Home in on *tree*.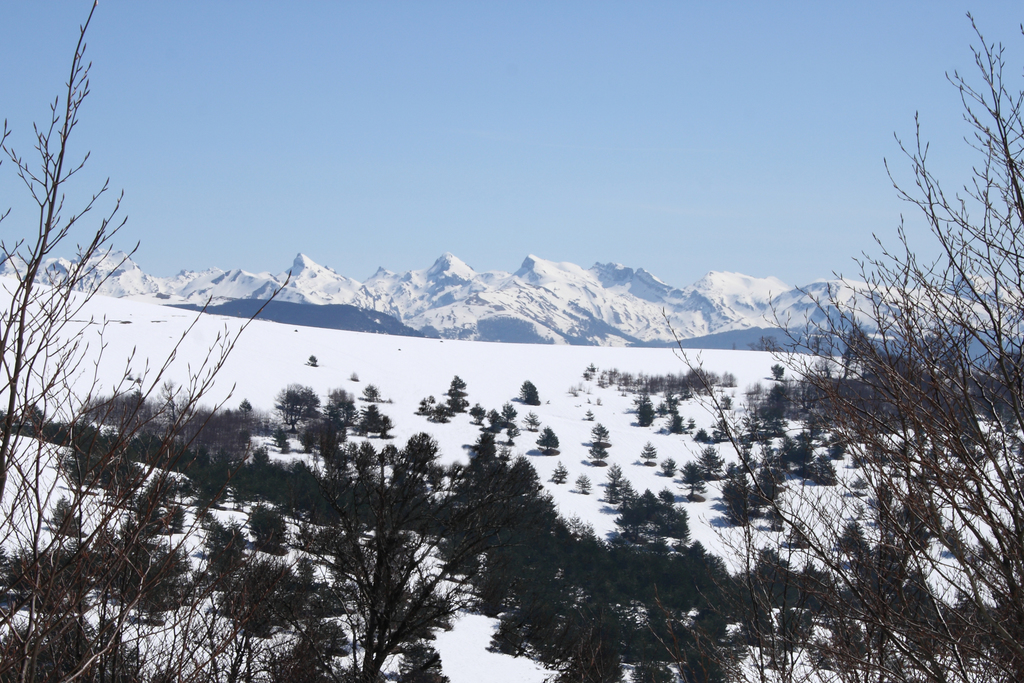
Homed in at rect(576, 10, 1023, 682).
